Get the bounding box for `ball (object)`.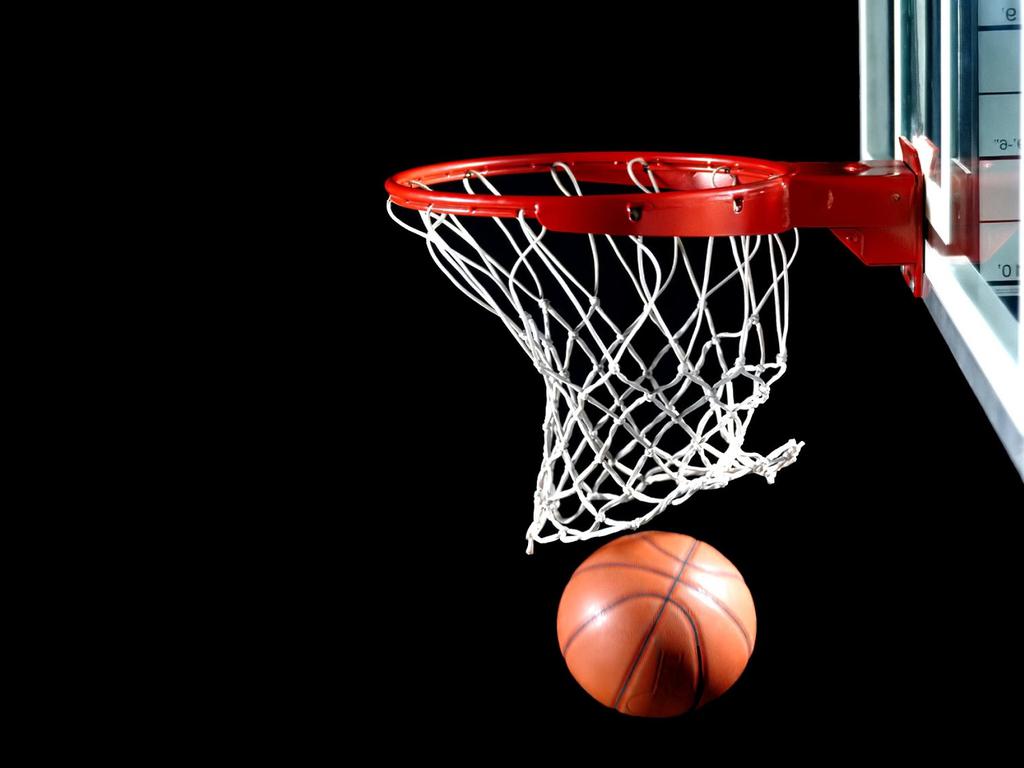
[558, 531, 757, 719].
